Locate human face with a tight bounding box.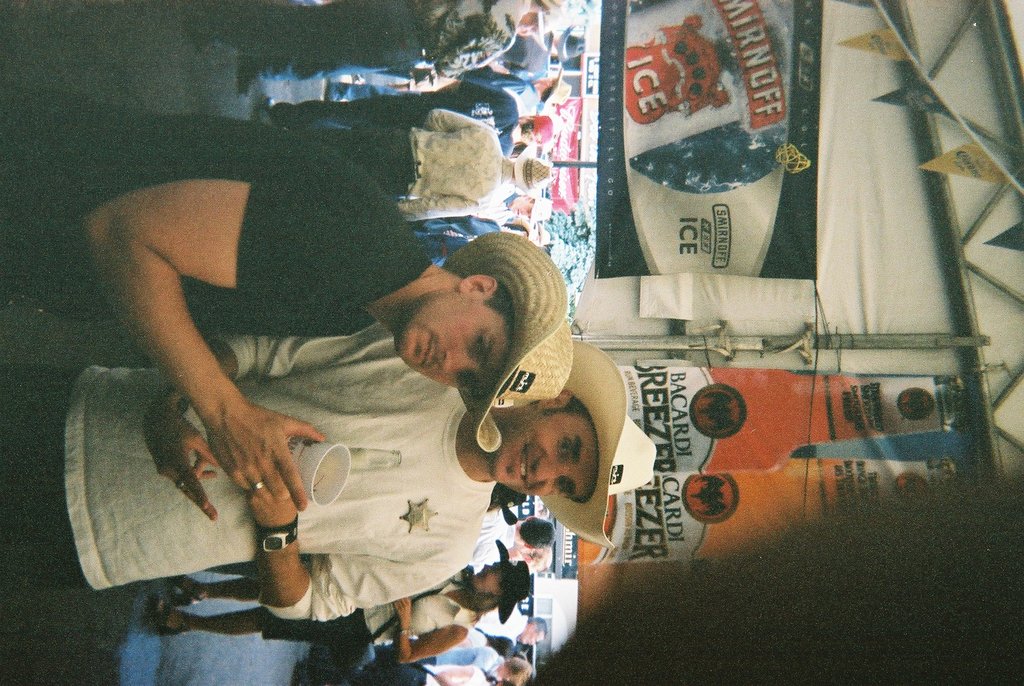
detection(468, 564, 502, 594).
